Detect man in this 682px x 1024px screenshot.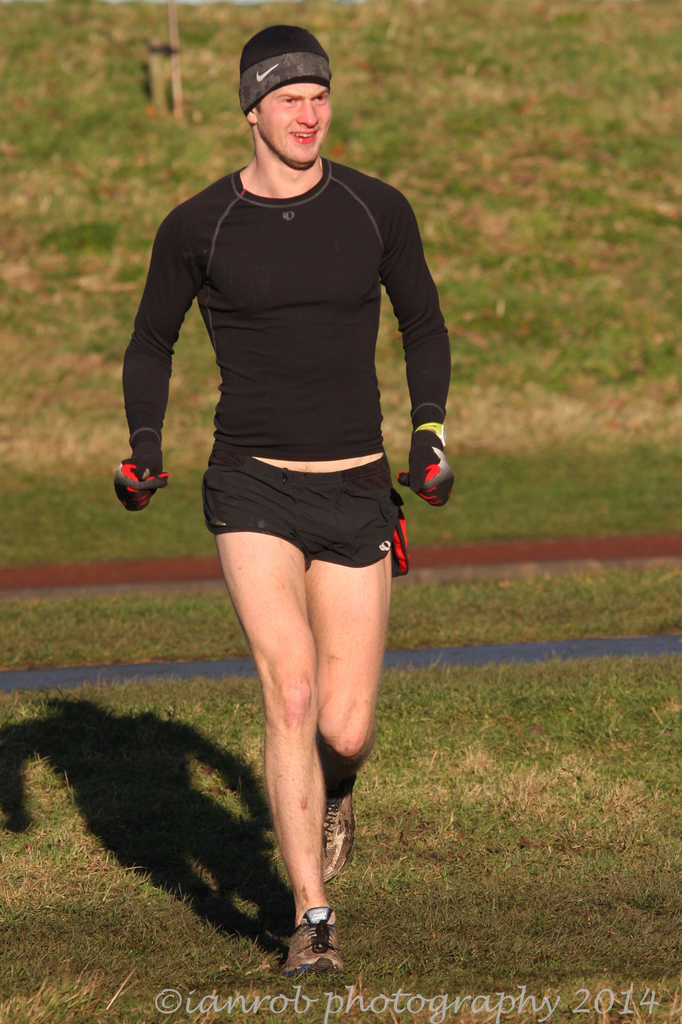
Detection: bbox(113, 39, 461, 940).
